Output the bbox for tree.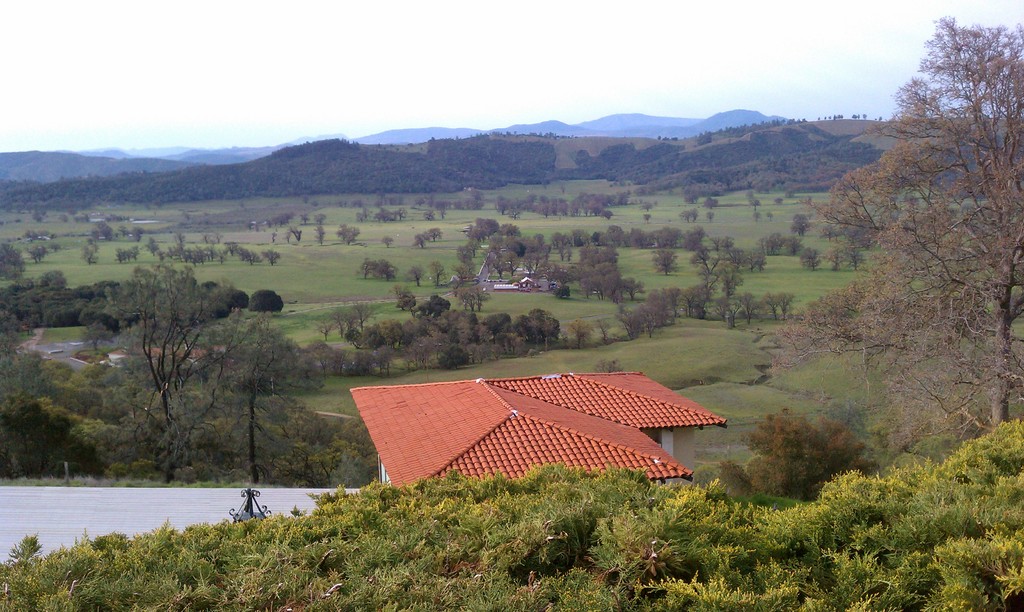
Rect(210, 321, 335, 485).
